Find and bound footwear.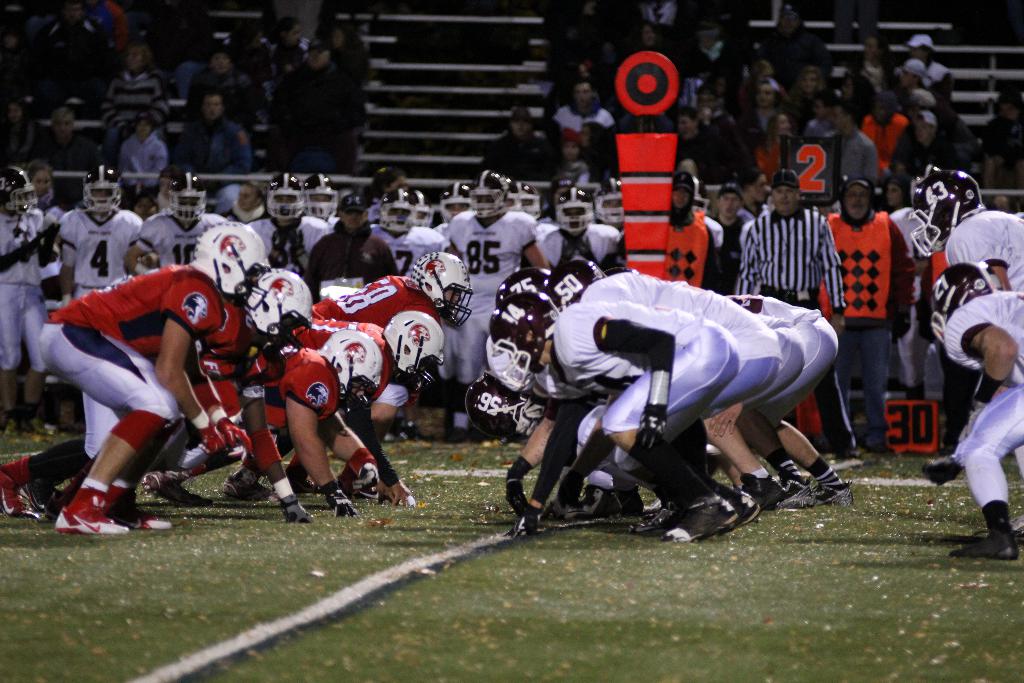
Bound: (766,459,858,518).
